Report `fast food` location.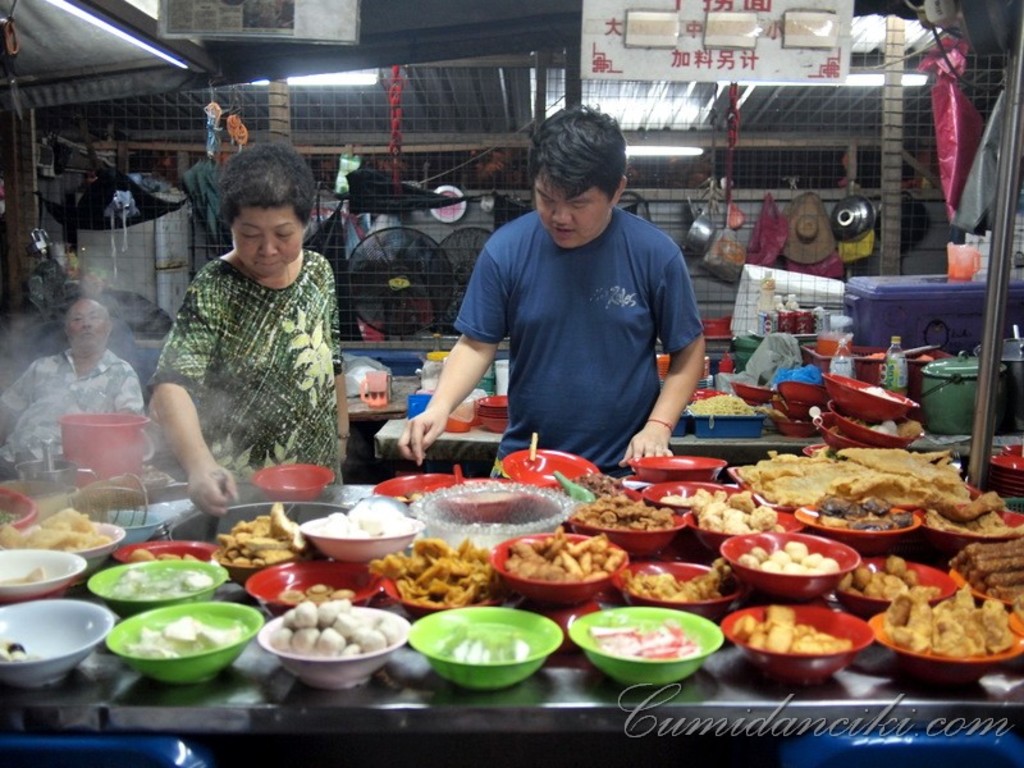
Report: box(837, 410, 901, 439).
